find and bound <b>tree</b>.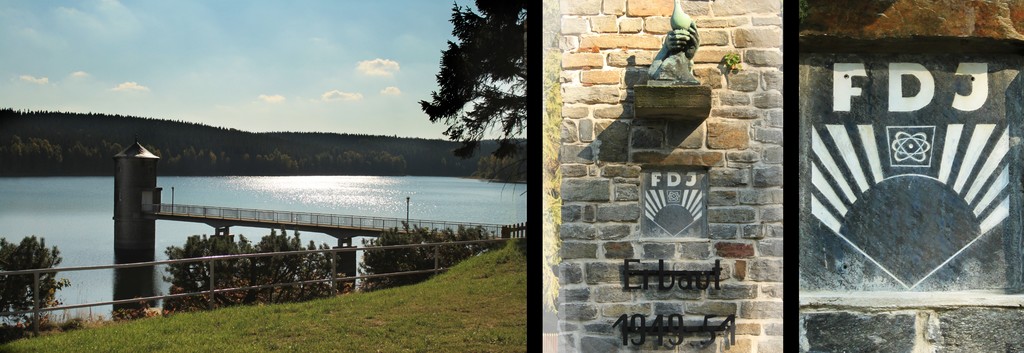
Bound: <bbox>0, 234, 69, 338</bbox>.
